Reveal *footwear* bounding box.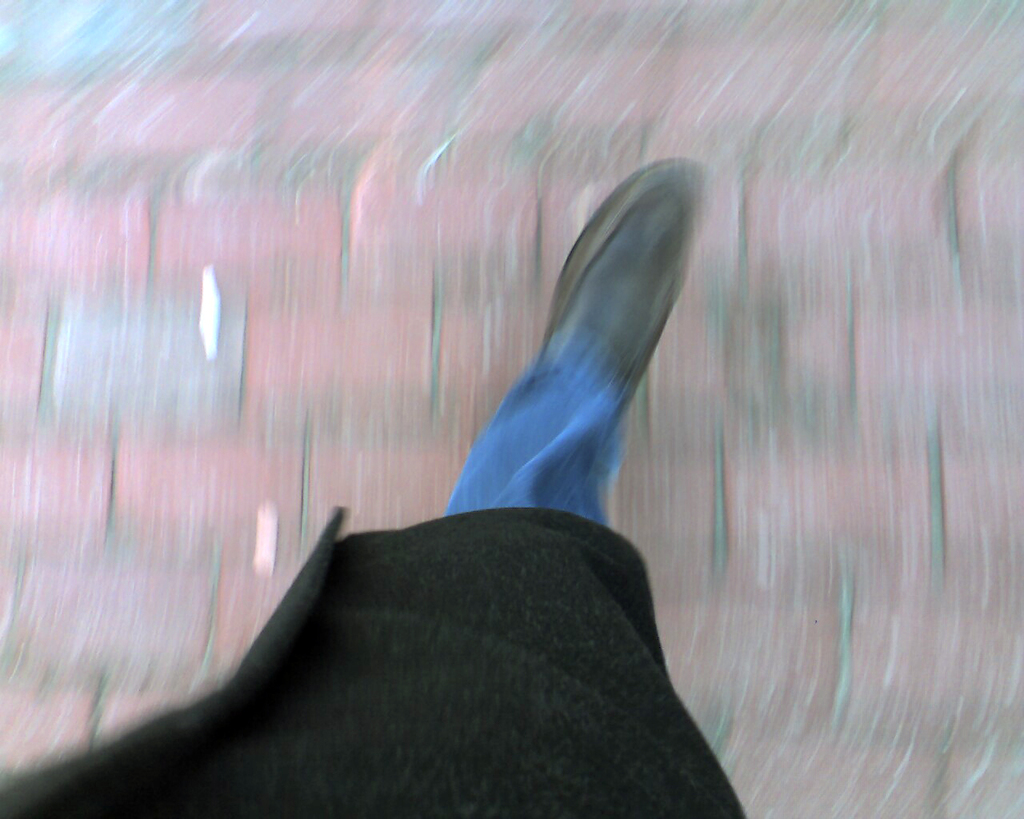
Revealed: <bbox>530, 141, 712, 404</bbox>.
